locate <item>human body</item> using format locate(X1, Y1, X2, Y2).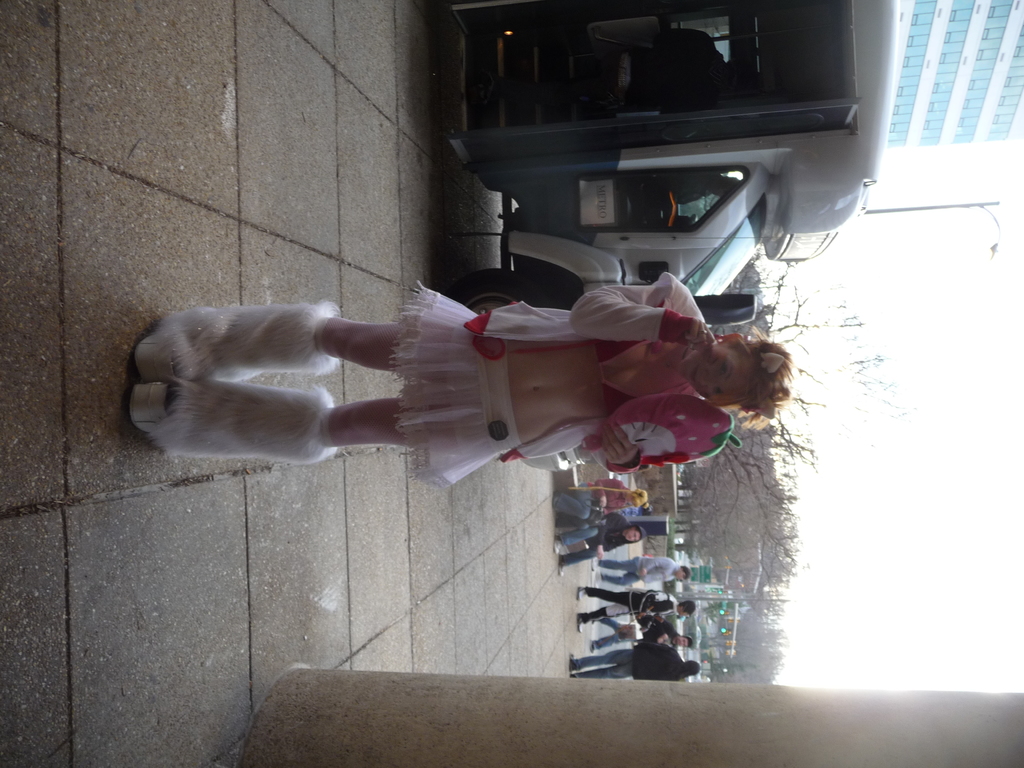
locate(167, 275, 775, 499).
